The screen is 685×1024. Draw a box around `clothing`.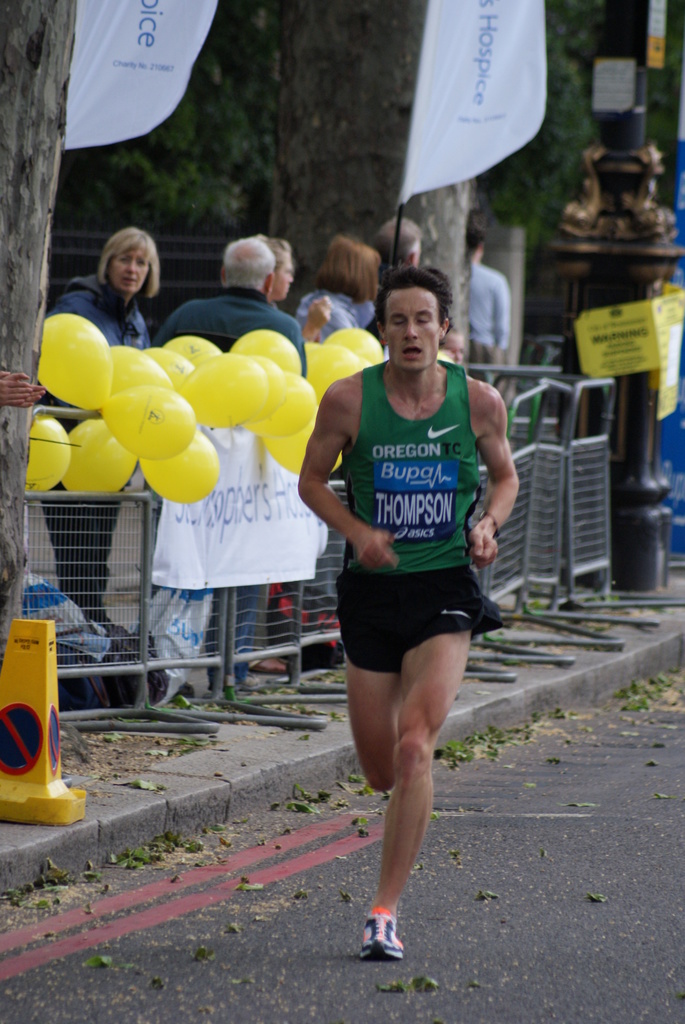
detection(146, 276, 310, 668).
